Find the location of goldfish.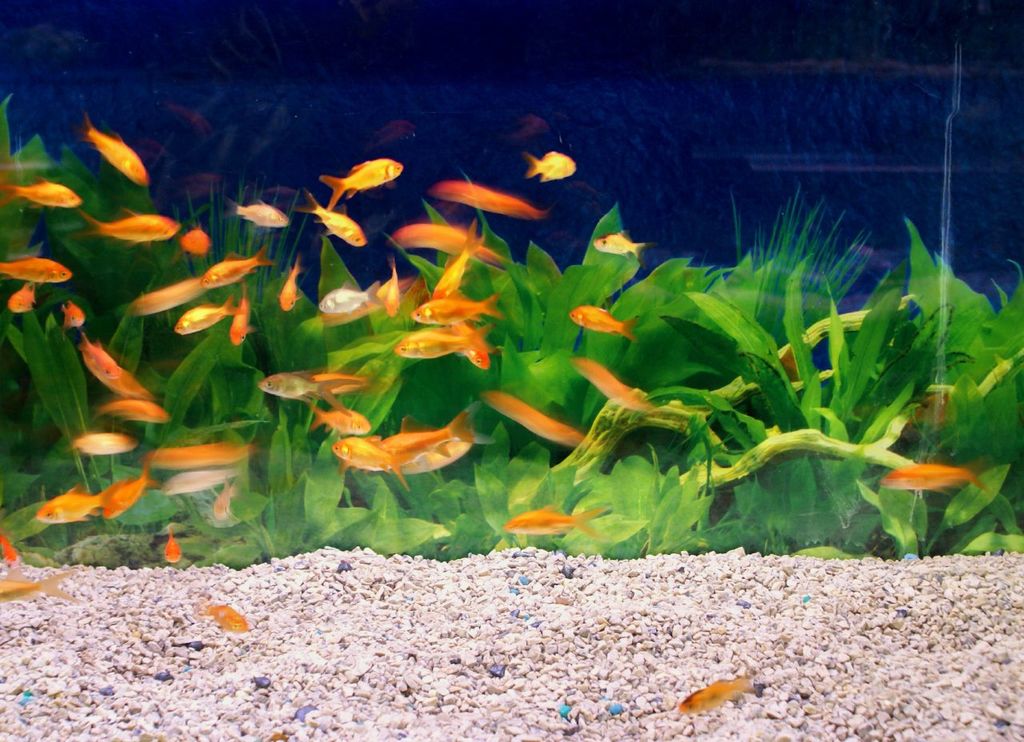
Location: box=[310, 403, 369, 430].
